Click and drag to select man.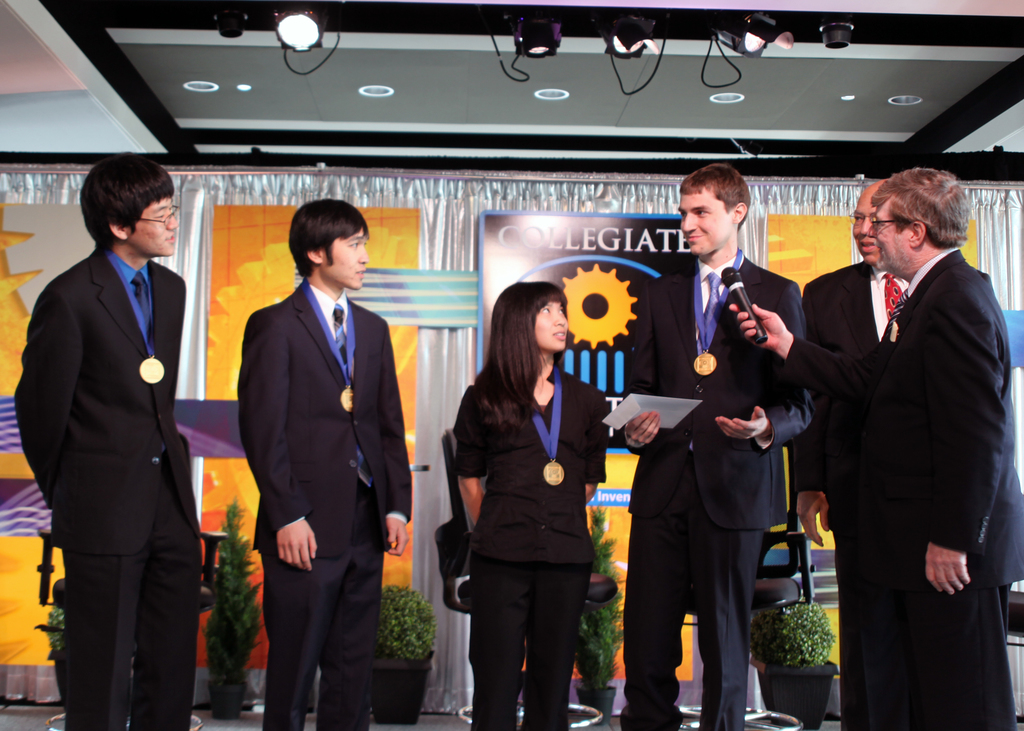
Selection: bbox=[721, 162, 1023, 730].
